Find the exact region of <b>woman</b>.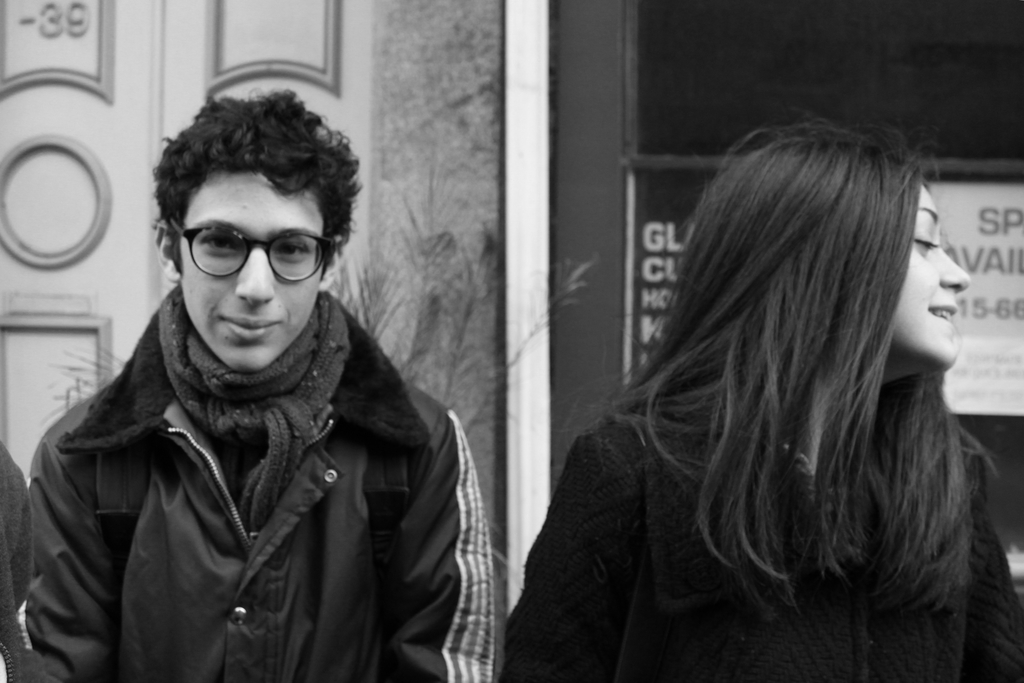
Exact region: {"x1": 493, "y1": 119, "x2": 1023, "y2": 682}.
